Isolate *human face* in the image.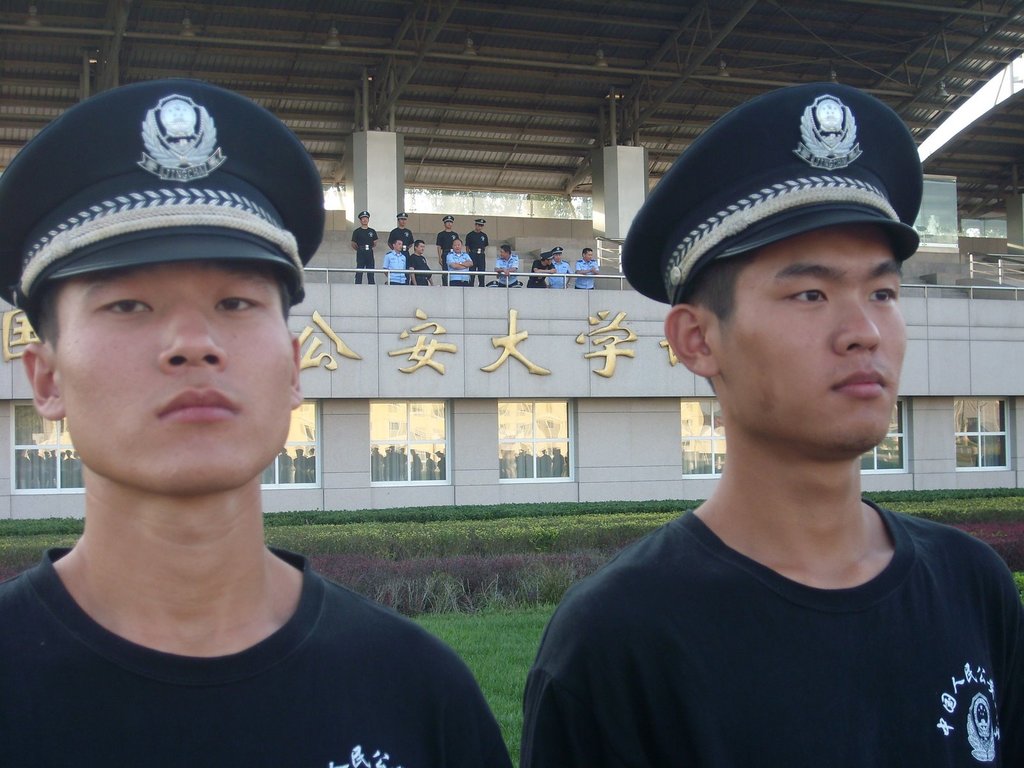
Isolated region: rect(499, 248, 504, 259).
